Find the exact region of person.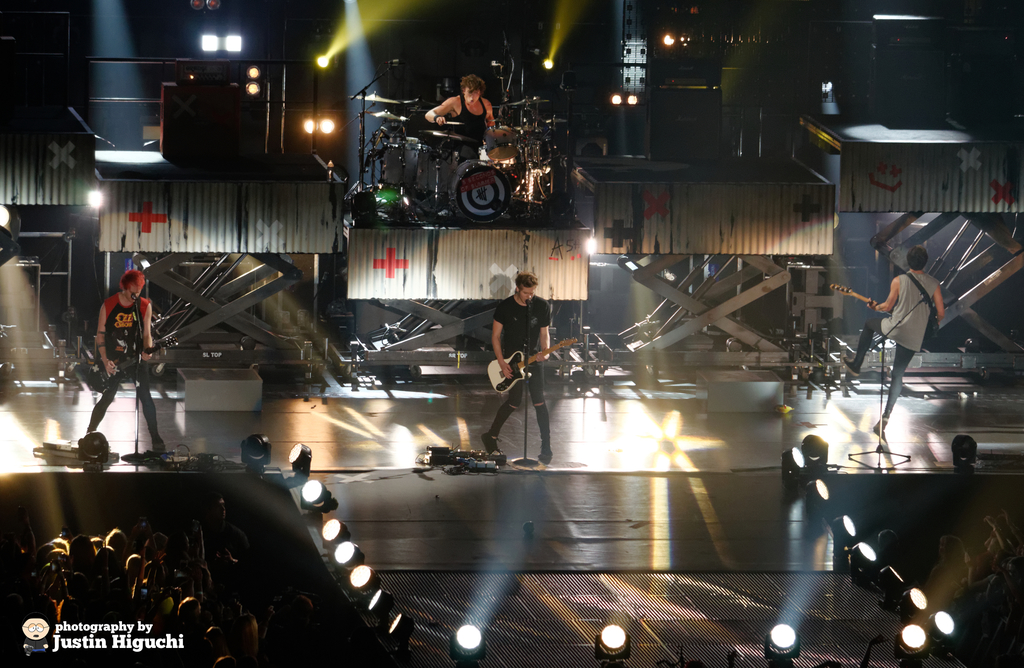
Exact region: [84, 268, 154, 454].
